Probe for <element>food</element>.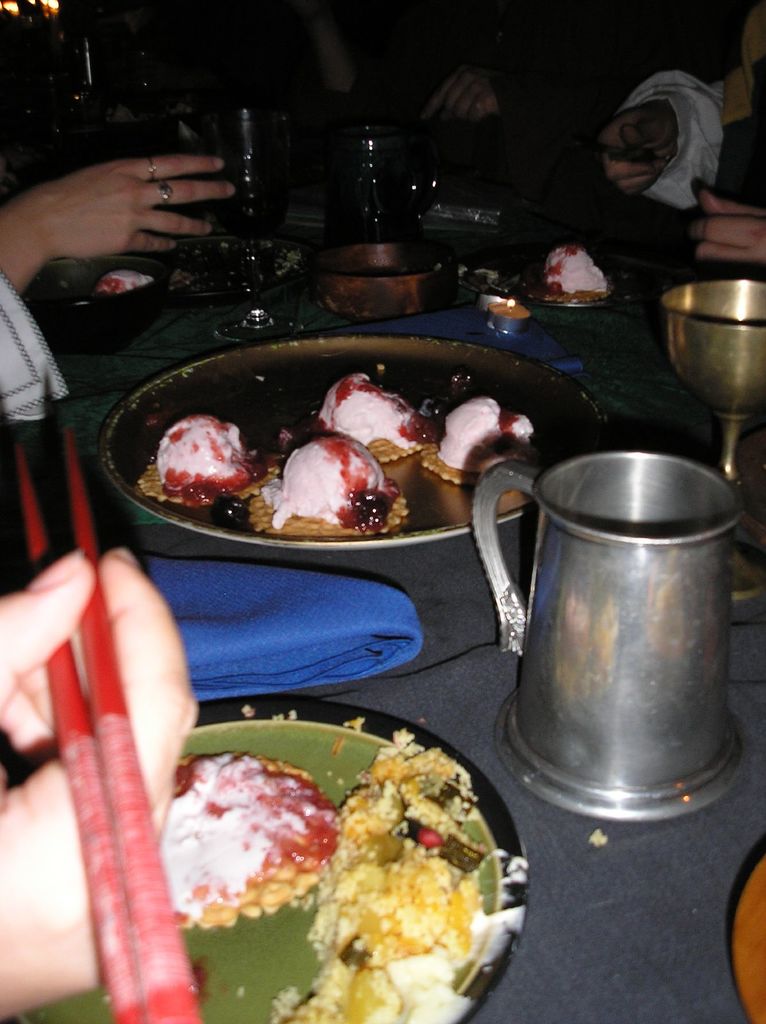
Probe result: bbox=(269, 726, 527, 1023).
